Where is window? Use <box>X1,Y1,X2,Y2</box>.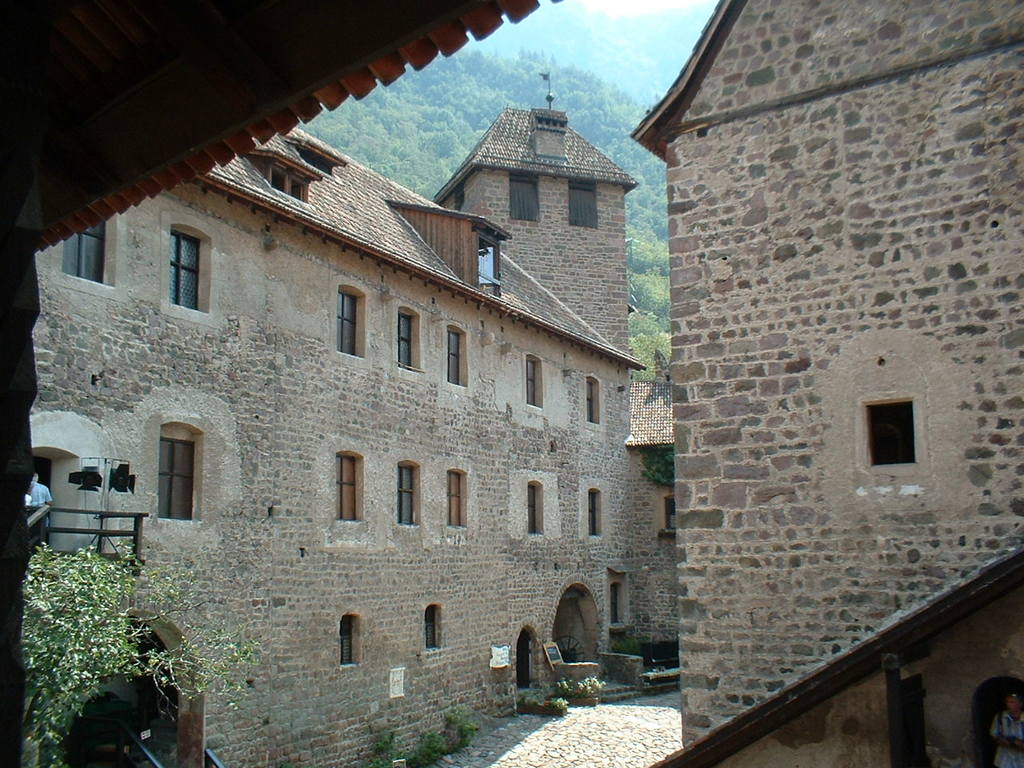
<box>418,612,434,650</box>.
